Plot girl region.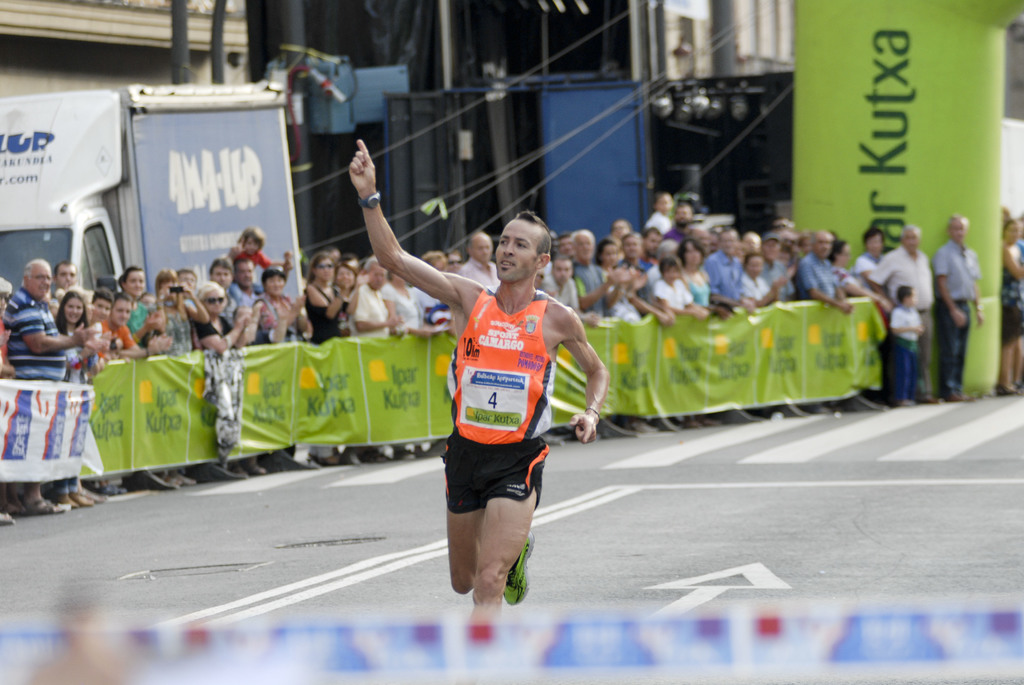
Plotted at x1=56 y1=289 x2=103 y2=507.
